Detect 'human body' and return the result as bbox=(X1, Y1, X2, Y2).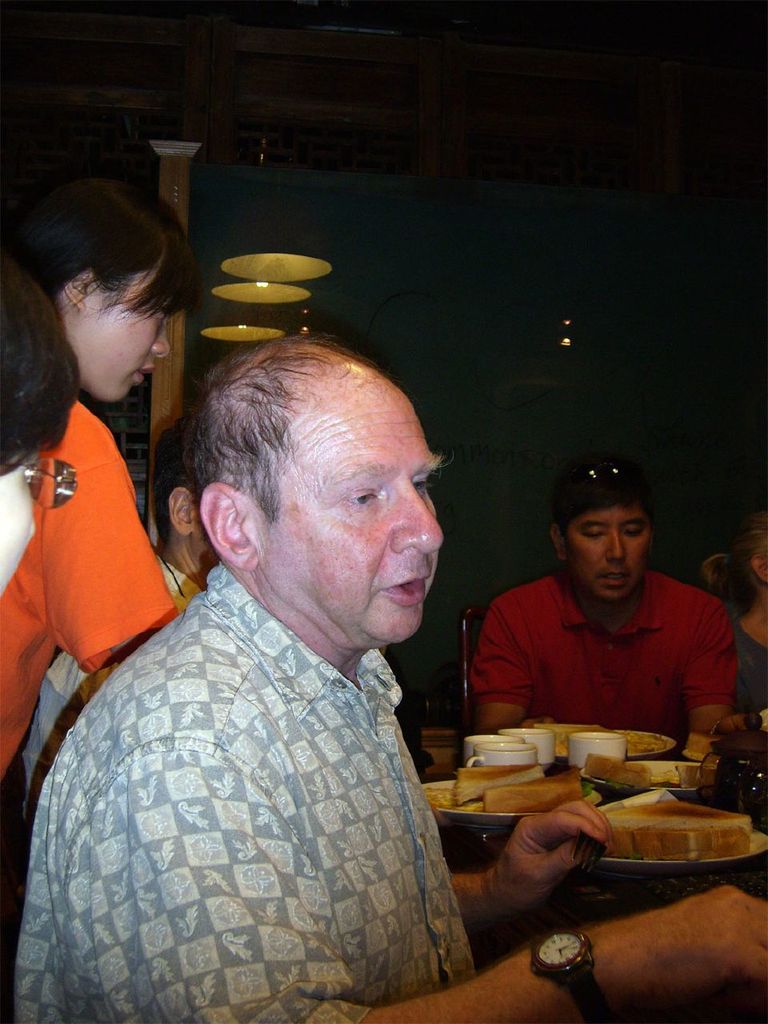
bbox=(5, 224, 195, 758).
